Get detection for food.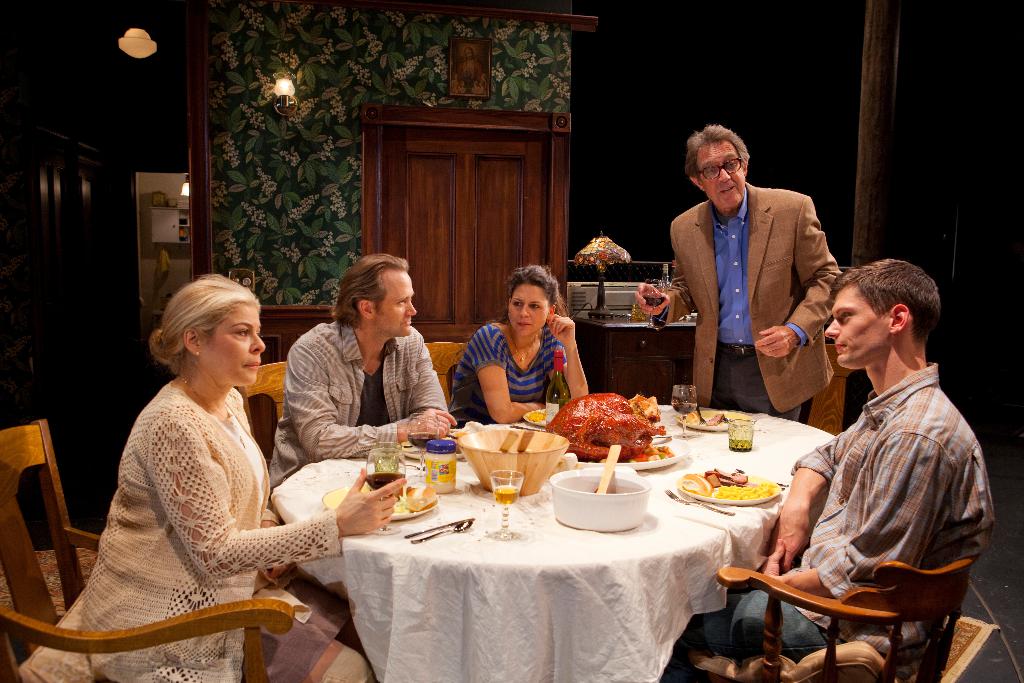
Detection: x1=682, y1=413, x2=731, y2=428.
